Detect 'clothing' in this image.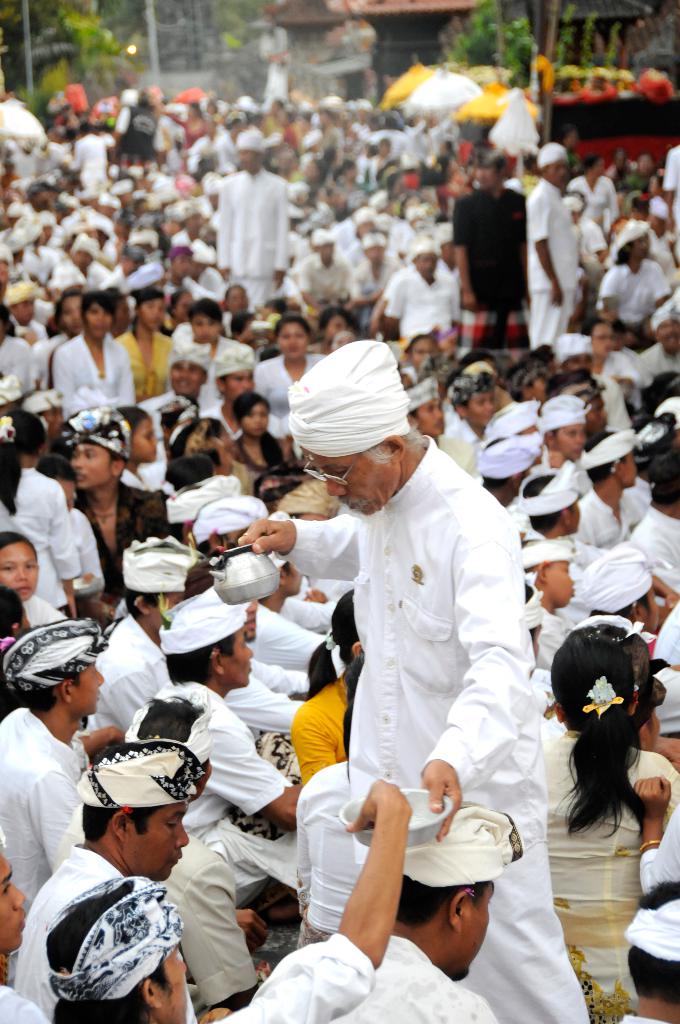
Detection: pyautogui.locateOnScreen(445, 186, 536, 356).
